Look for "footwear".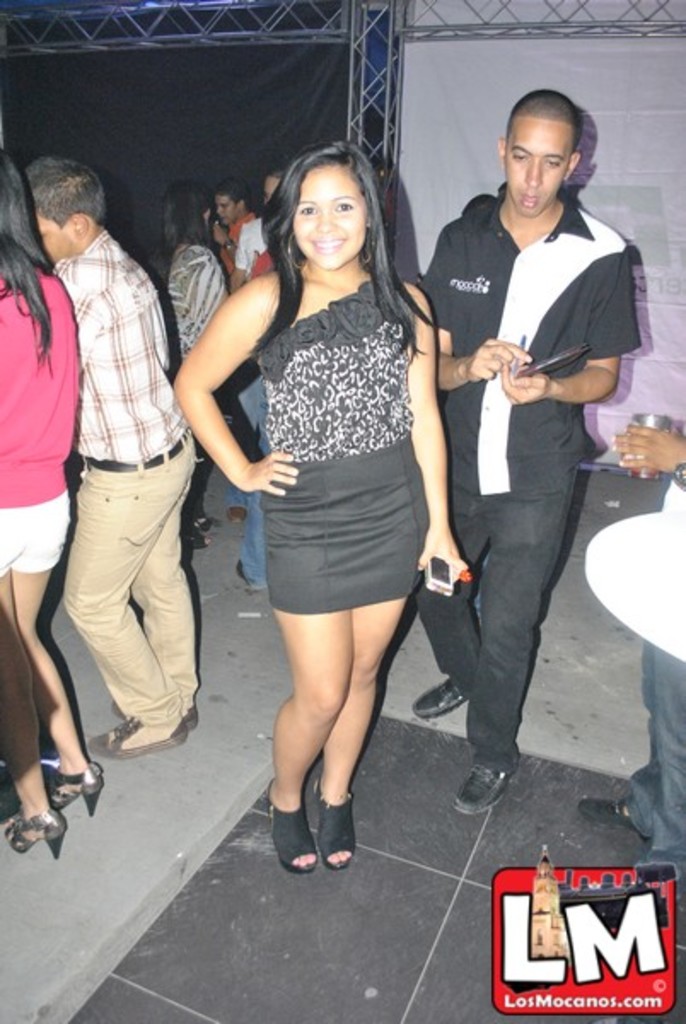
Found: {"x1": 270, "y1": 785, "x2": 312, "y2": 867}.
